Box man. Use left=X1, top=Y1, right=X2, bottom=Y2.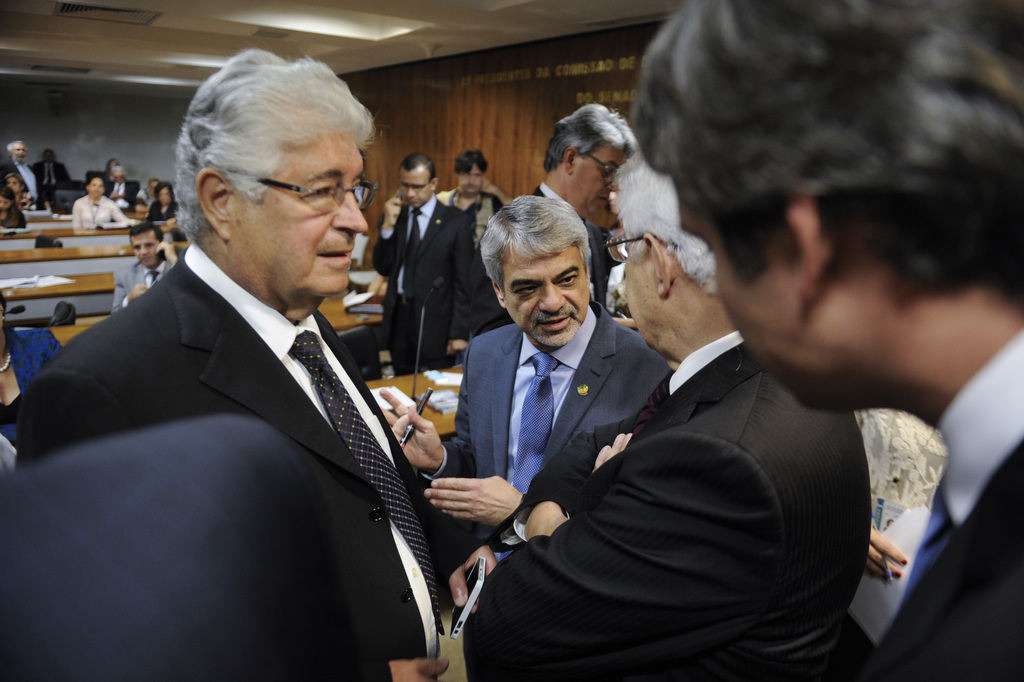
left=379, top=150, right=474, bottom=376.
